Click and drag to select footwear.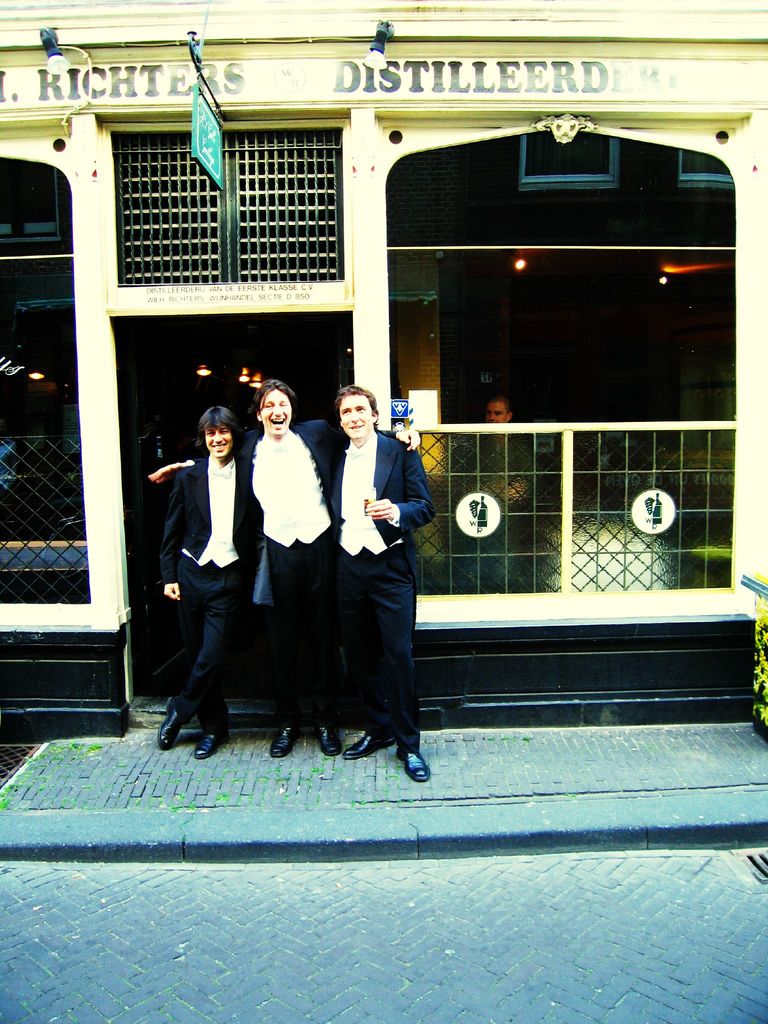
Selection: 182 728 217 765.
